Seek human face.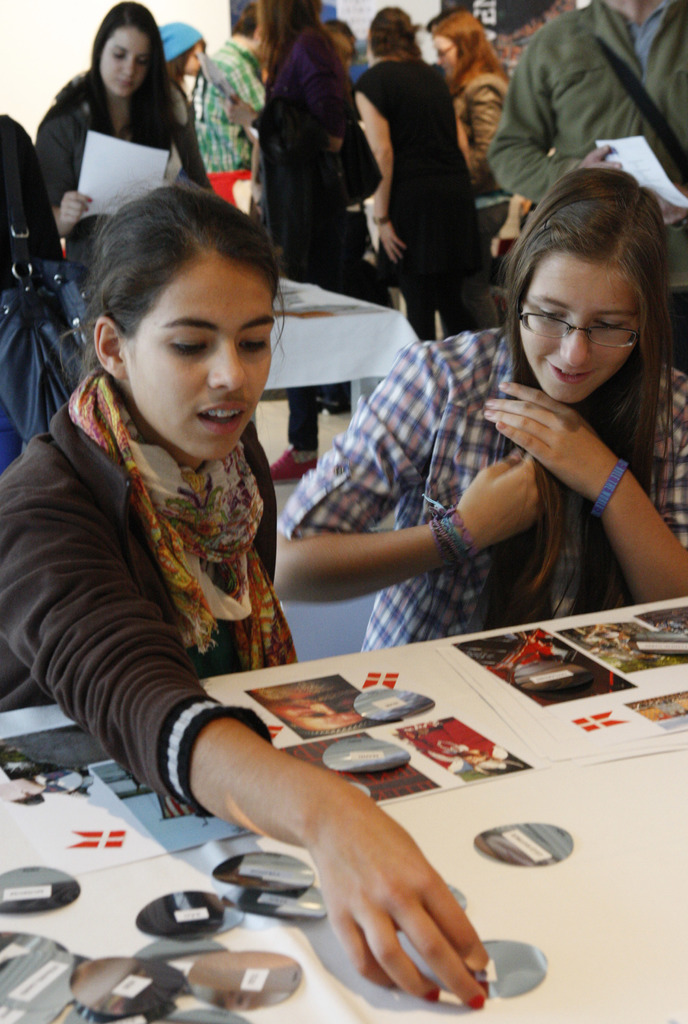
detection(517, 261, 635, 403).
